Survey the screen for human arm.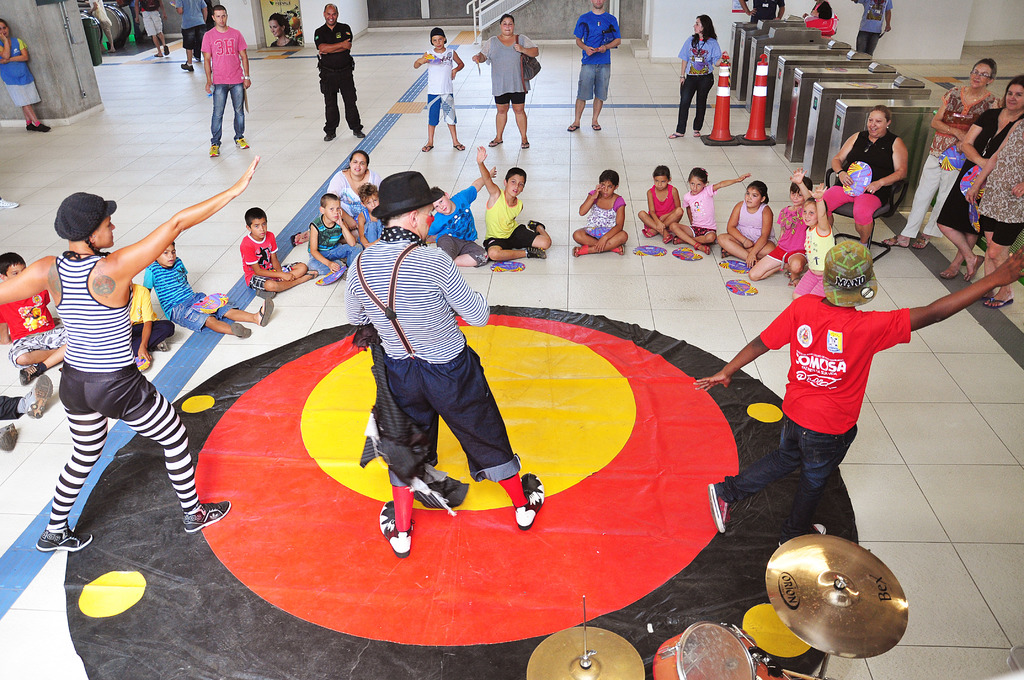
Survey found: box(90, 0, 99, 15).
